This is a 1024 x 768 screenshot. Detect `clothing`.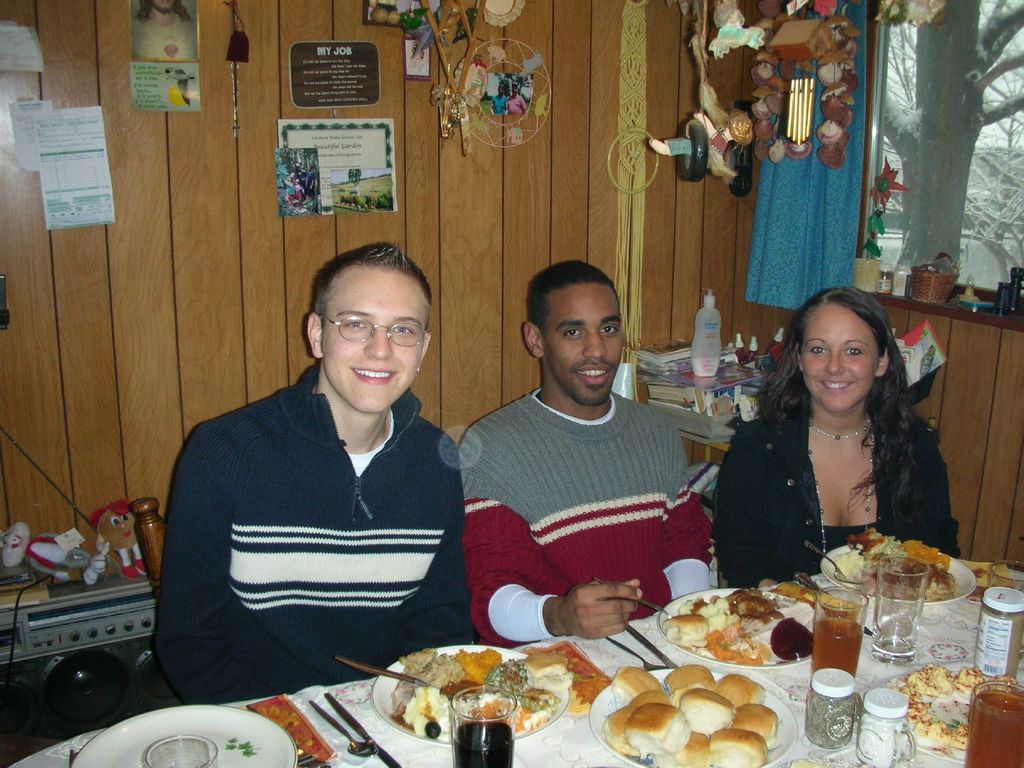
pyautogui.locateOnScreen(663, 125, 737, 154).
